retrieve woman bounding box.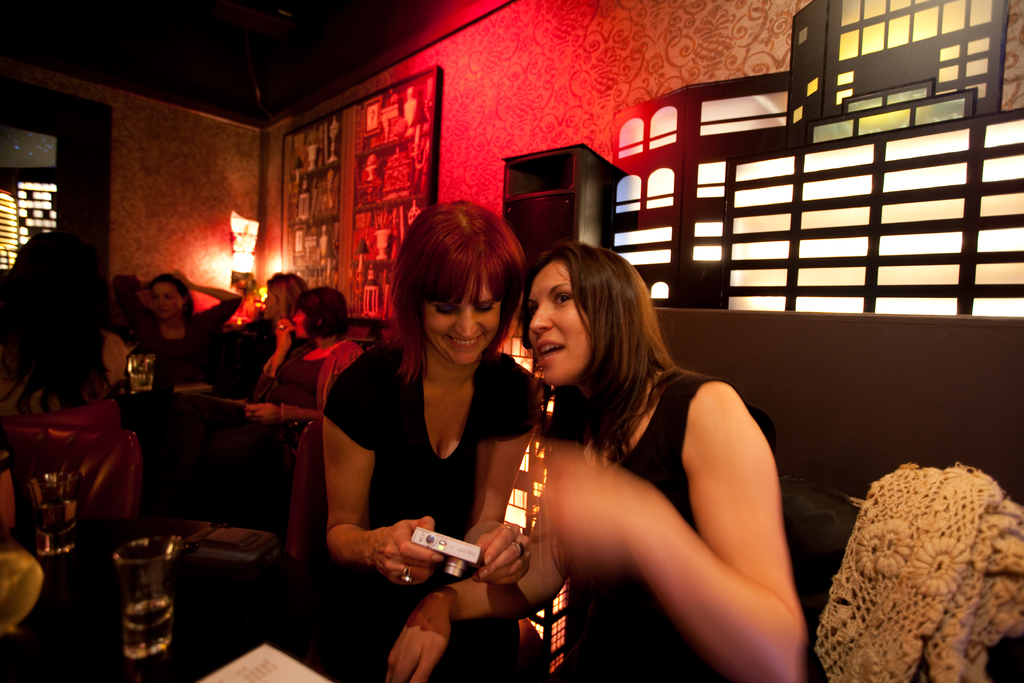
Bounding box: pyautogui.locateOnScreen(239, 264, 315, 380).
